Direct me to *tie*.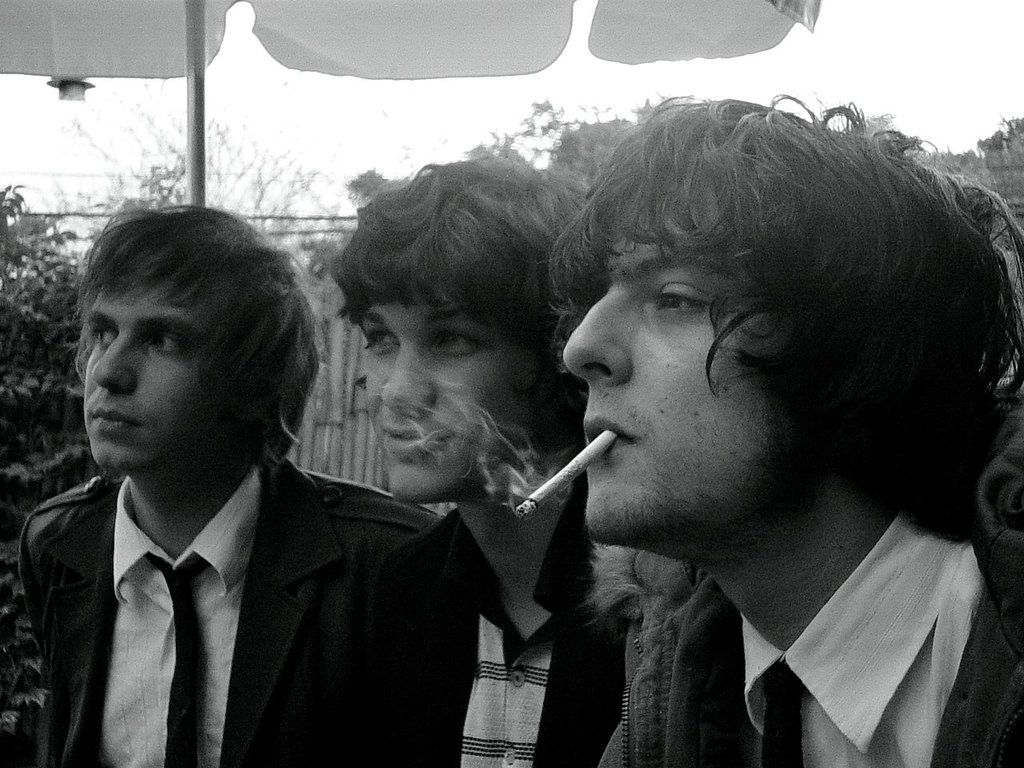
Direction: l=764, t=676, r=806, b=767.
